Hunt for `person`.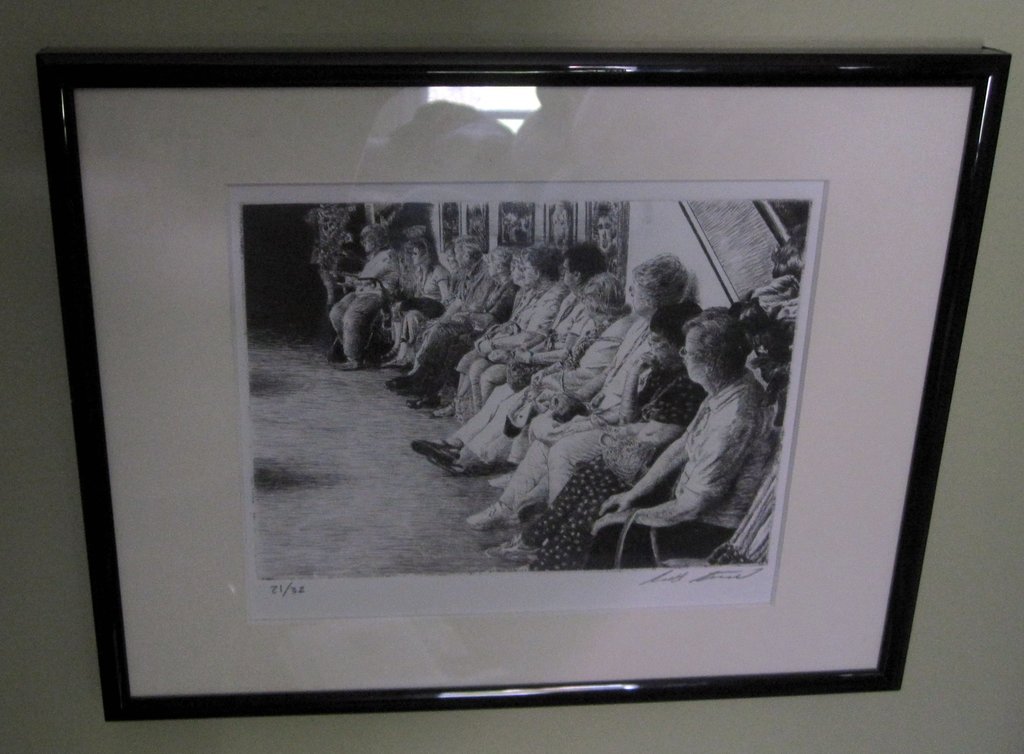
Hunted down at 327/222/404/372.
